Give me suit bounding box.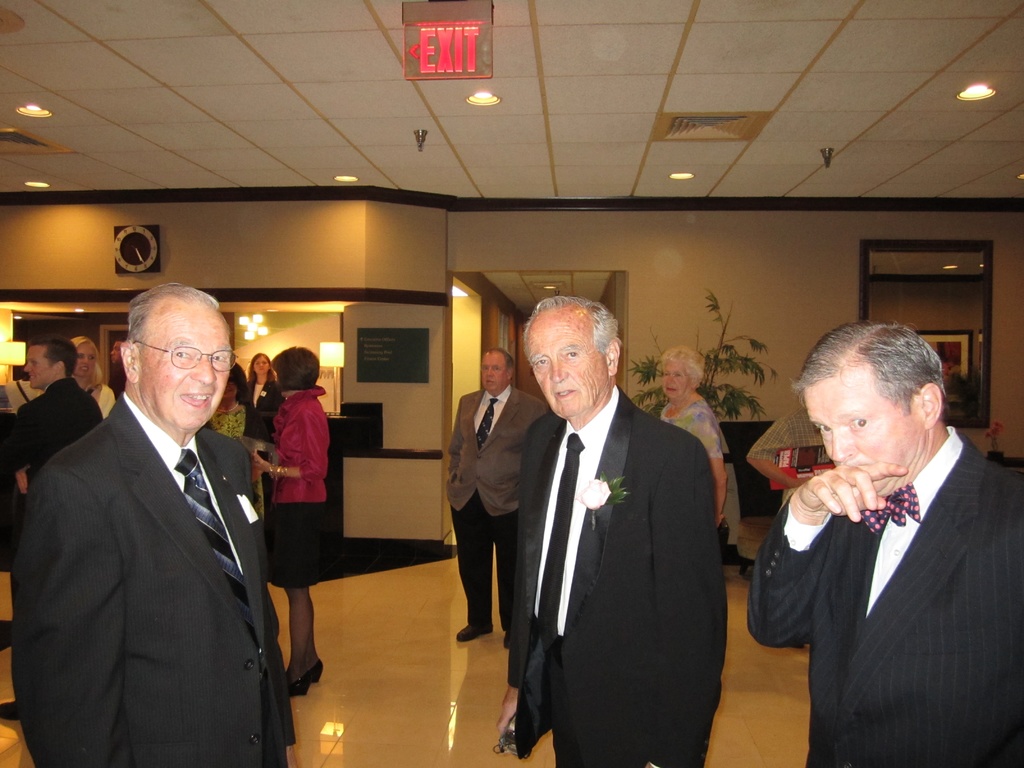
8, 389, 299, 767.
